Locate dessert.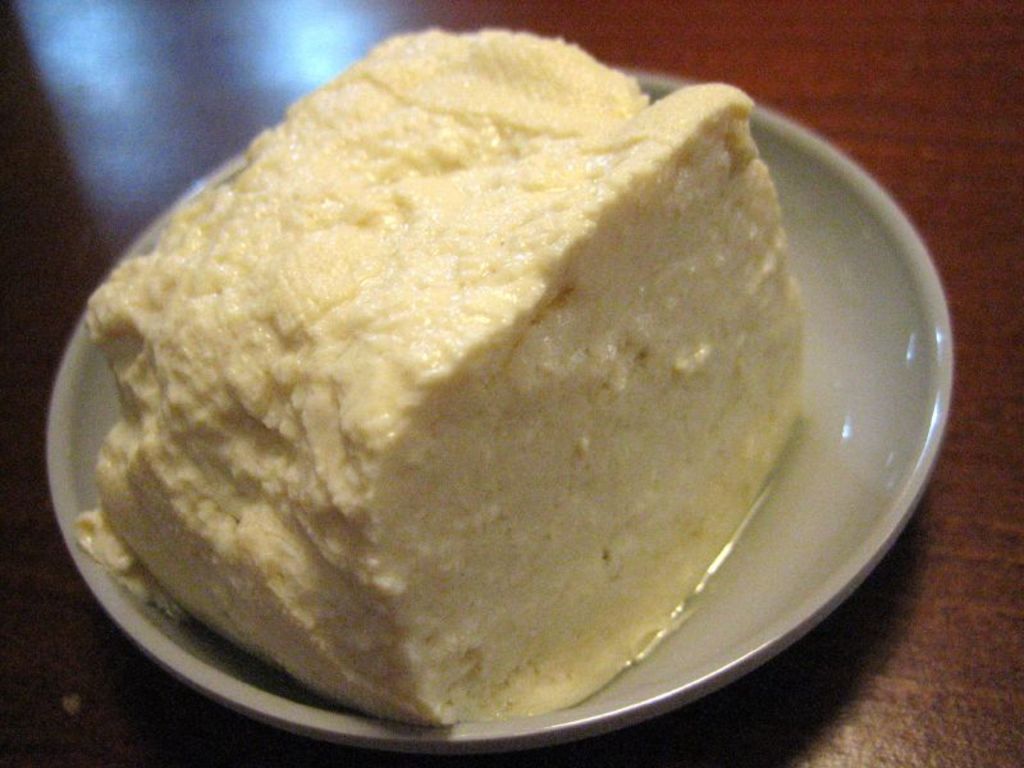
Bounding box: {"x1": 81, "y1": 58, "x2": 886, "y2": 731}.
